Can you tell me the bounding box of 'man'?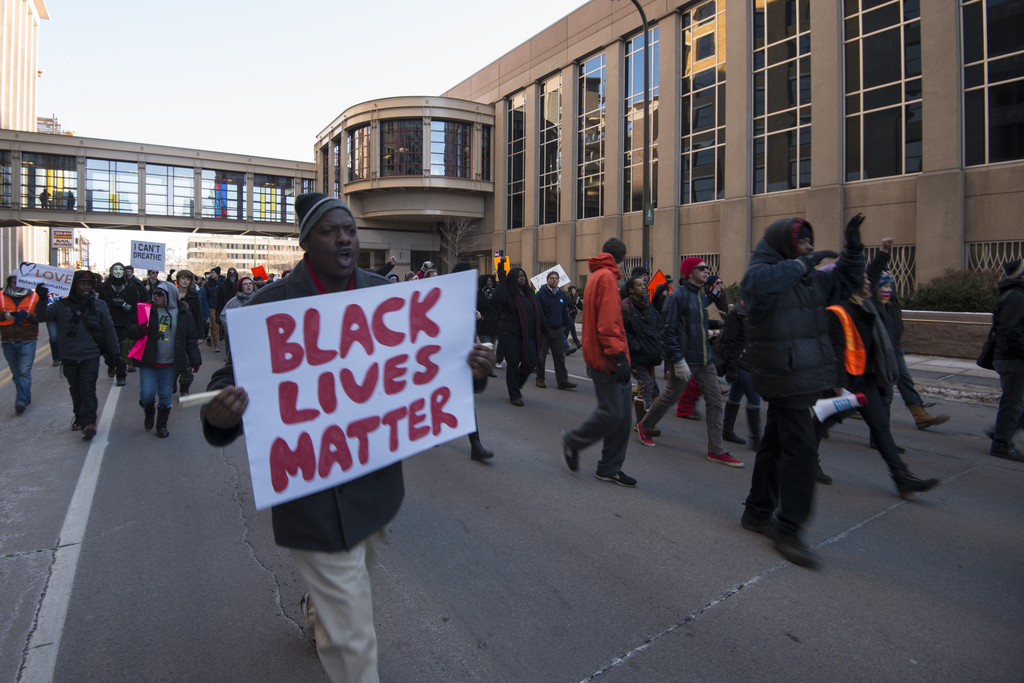
box(623, 277, 659, 408).
